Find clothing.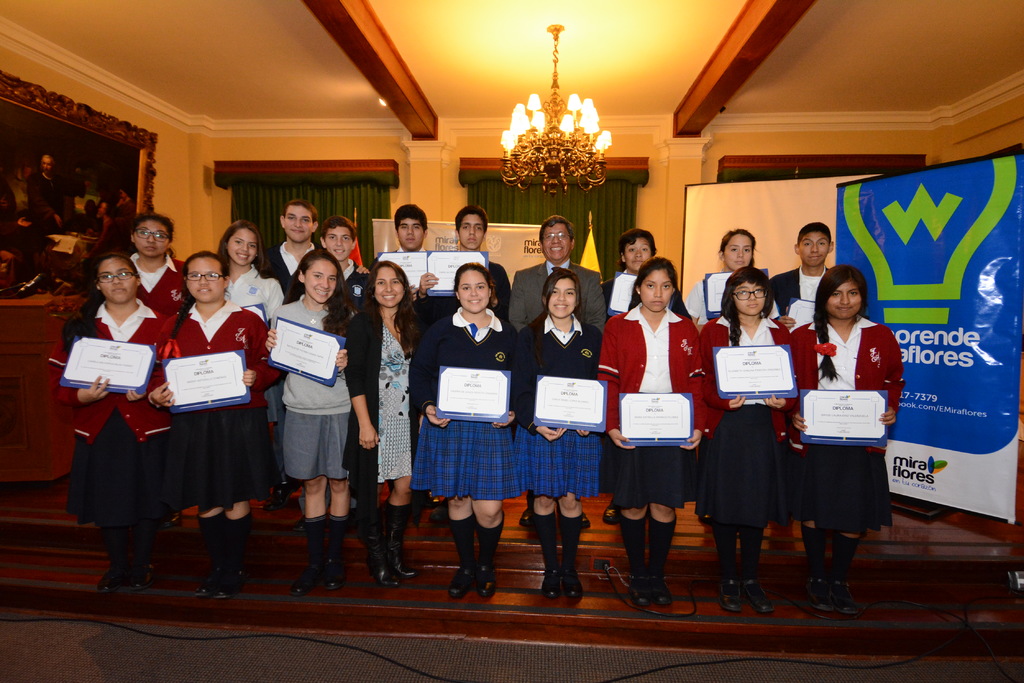
(left=514, top=309, right=600, bottom=496).
